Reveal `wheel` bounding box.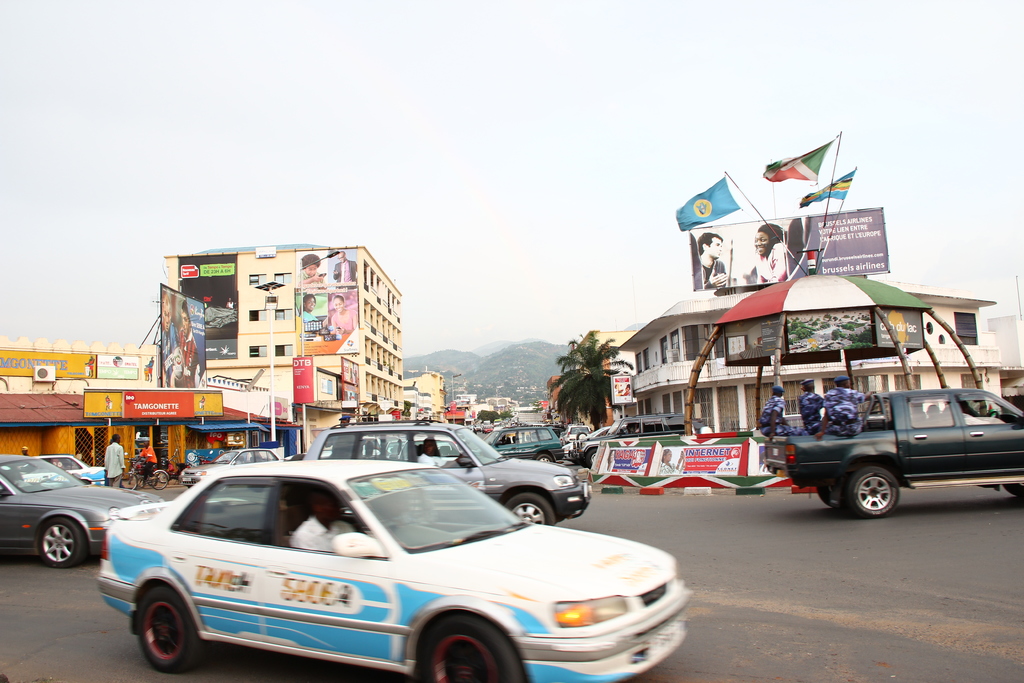
Revealed: select_region(818, 483, 843, 508).
